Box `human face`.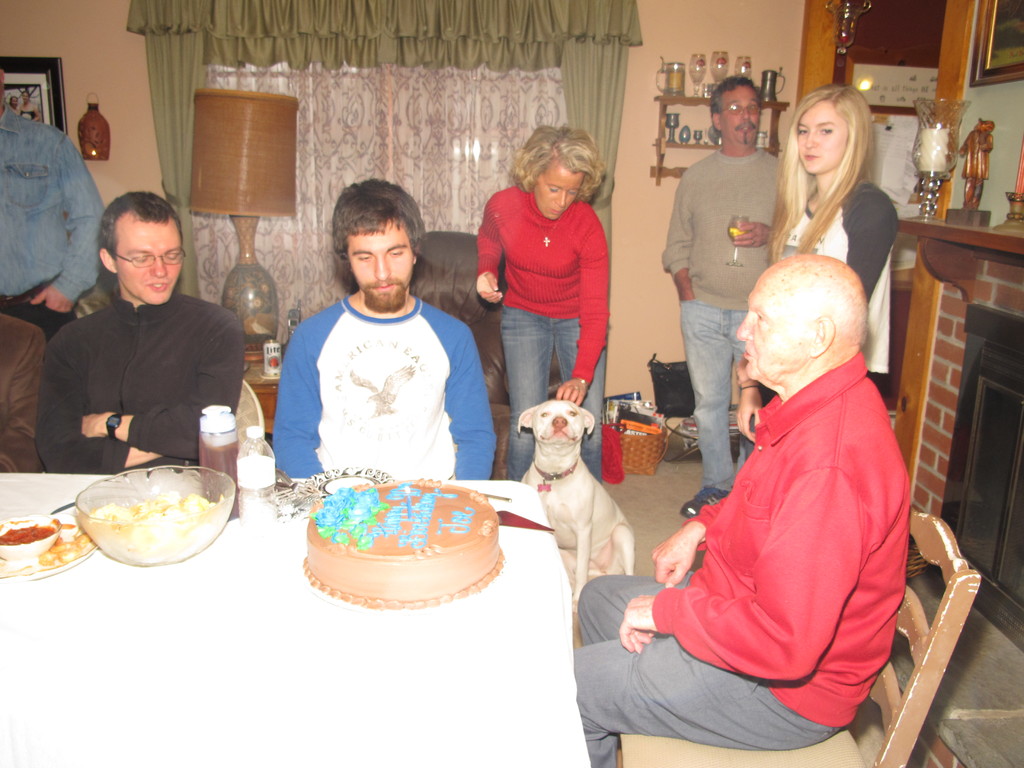
<region>722, 85, 762, 150</region>.
